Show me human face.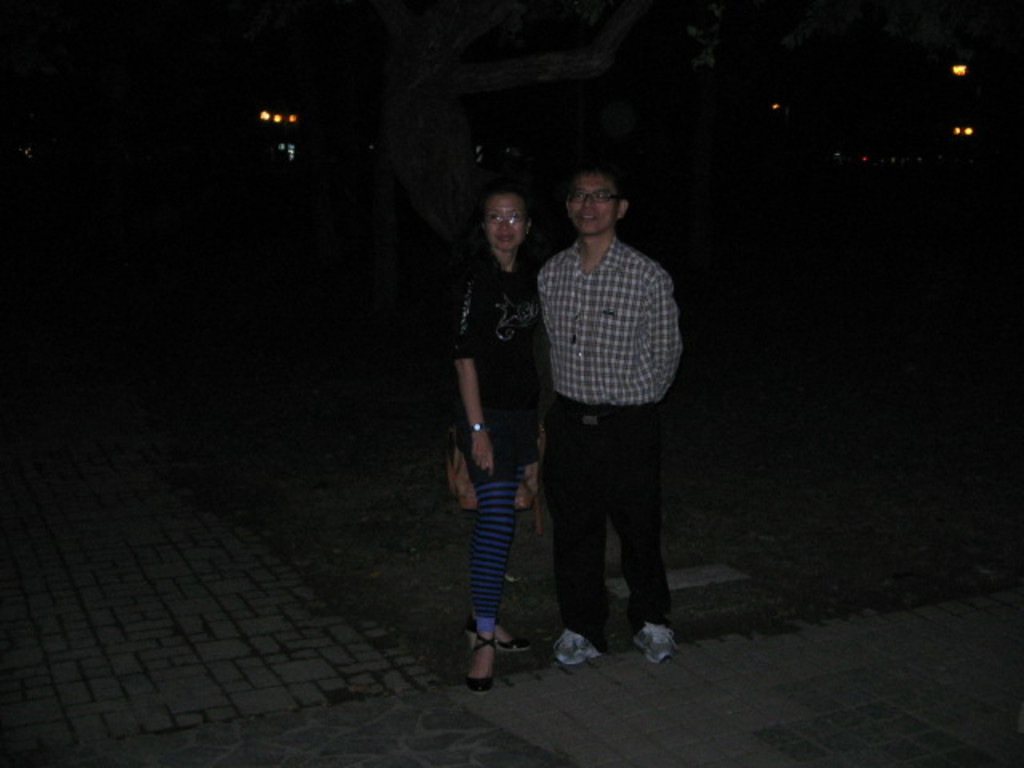
human face is here: crop(570, 171, 613, 232).
